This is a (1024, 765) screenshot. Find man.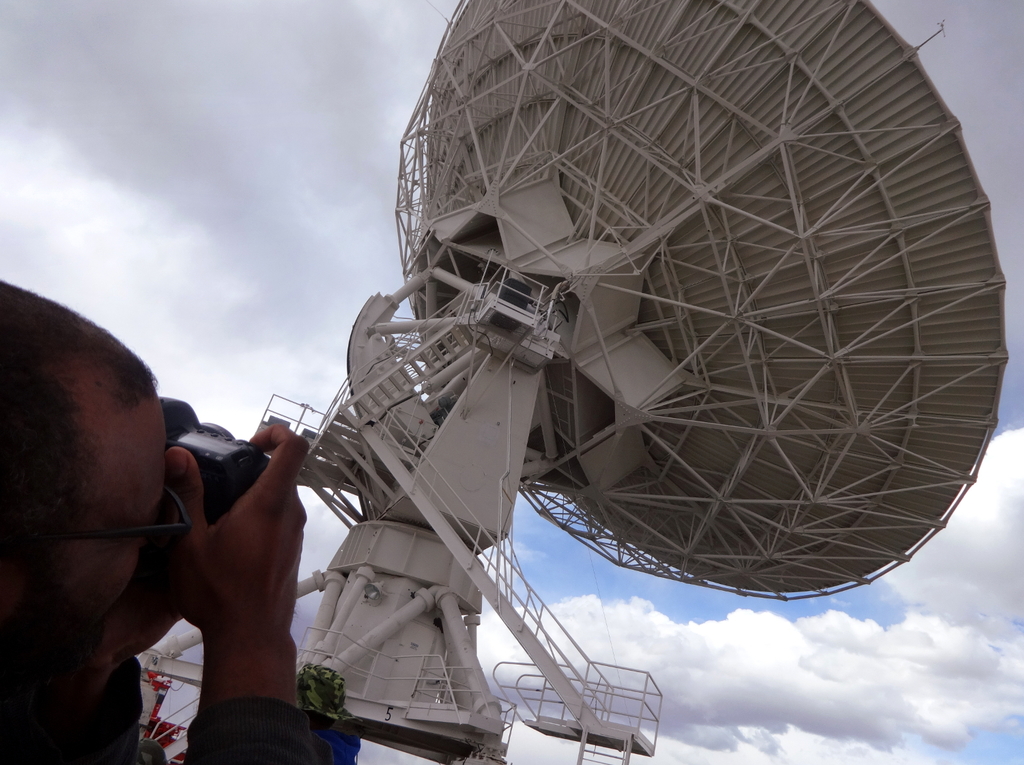
Bounding box: bbox=[41, 247, 345, 764].
